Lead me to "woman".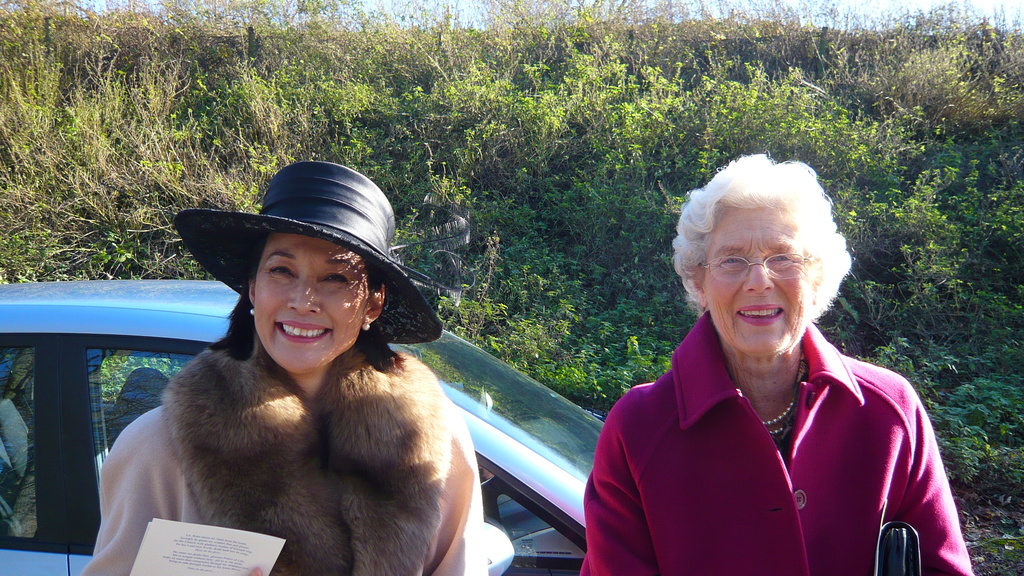
Lead to x1=88 y1=159 x2=484 y2=564.
